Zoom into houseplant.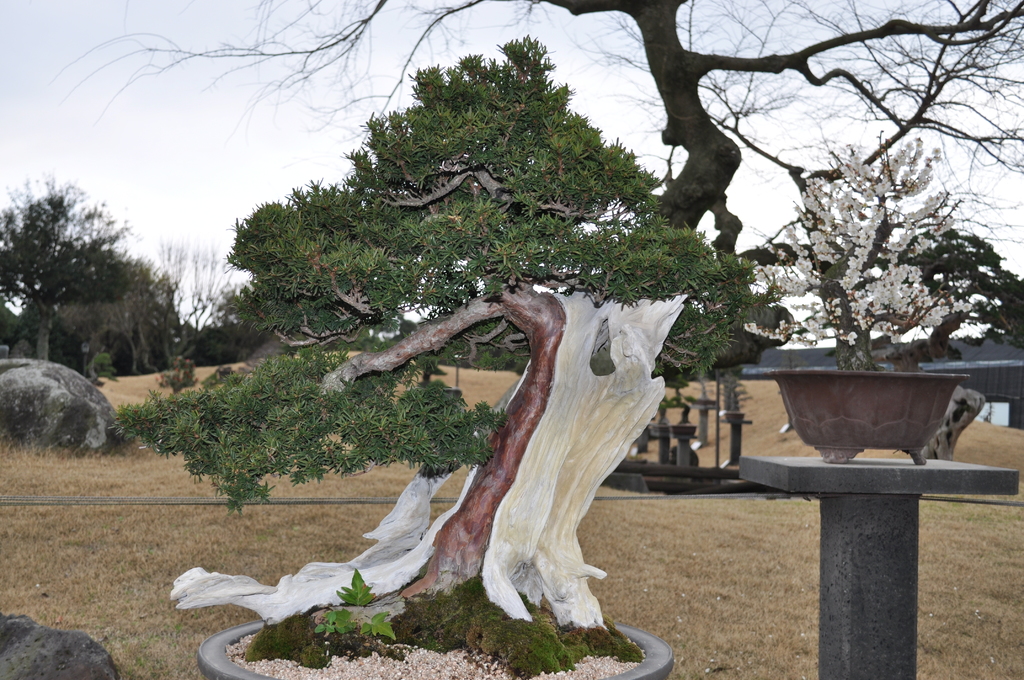
Zoom target: <bbox>105, 31, 790, 679</bbox>.
